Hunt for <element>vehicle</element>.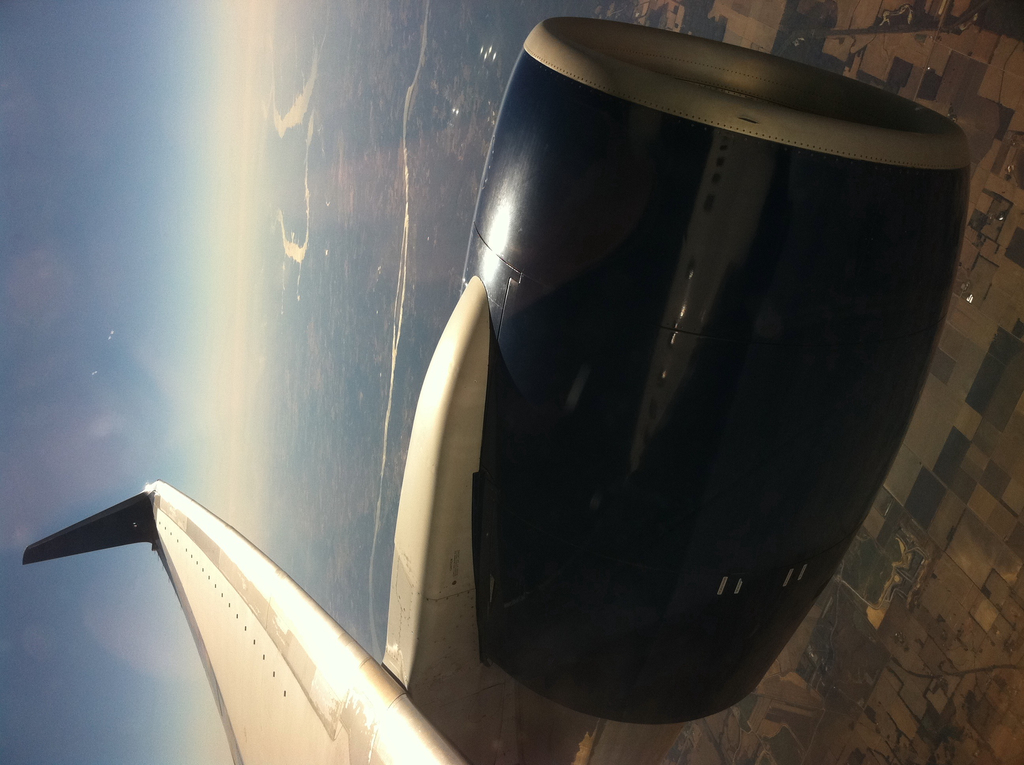
Hunted down at x1=21 y1=12 x2=967 y2=764.
